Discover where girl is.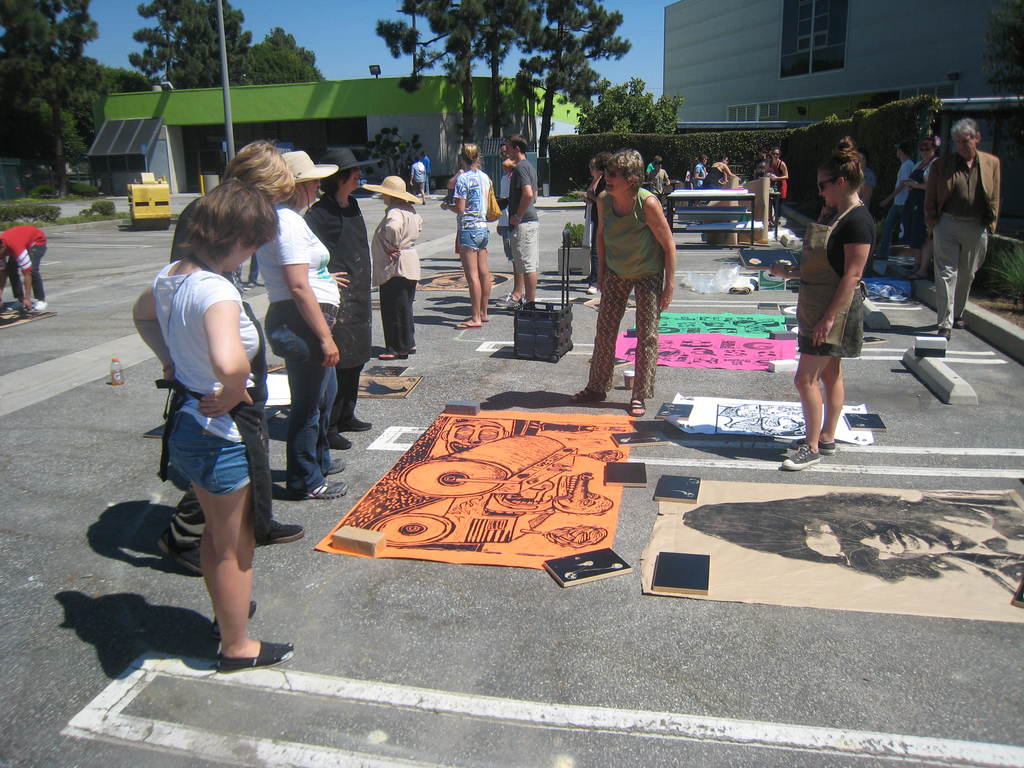
Discovered at Rect(694, 156, 707, 221).
